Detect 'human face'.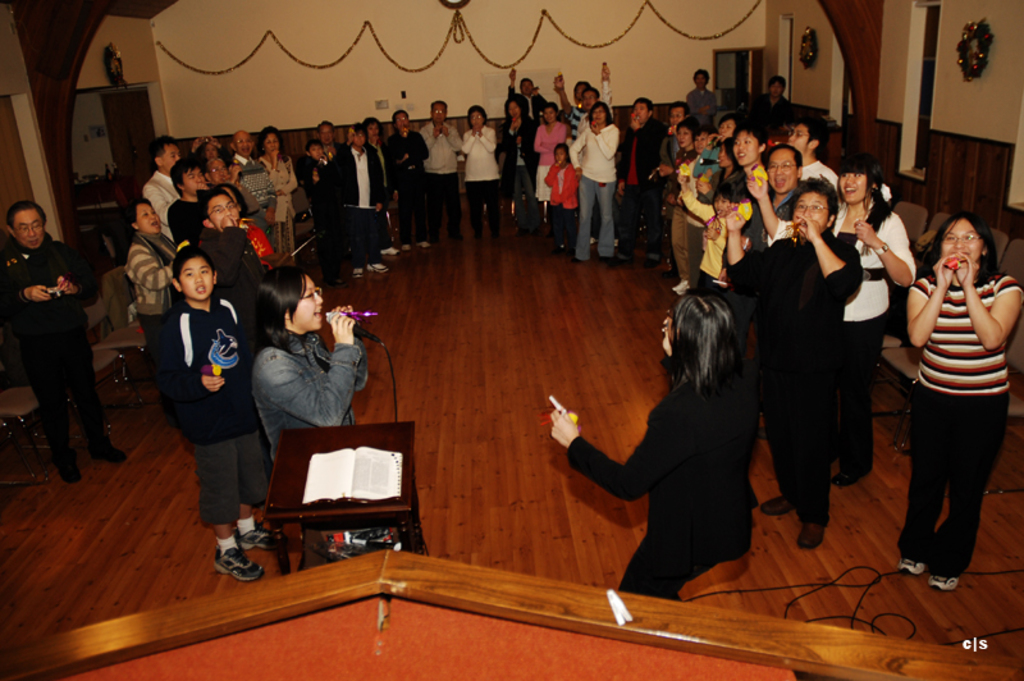
Detected at locate(210, 201, 237, 224).
